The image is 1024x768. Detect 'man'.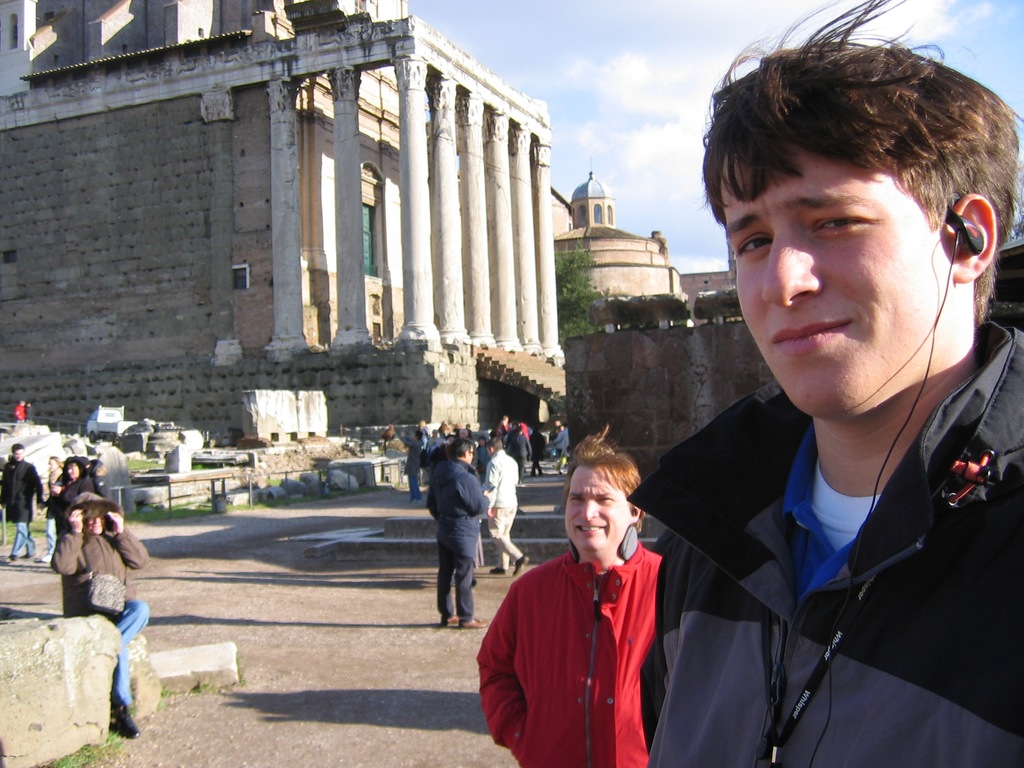
Detection: [left=45, top=495, right=149, bottom=738].
